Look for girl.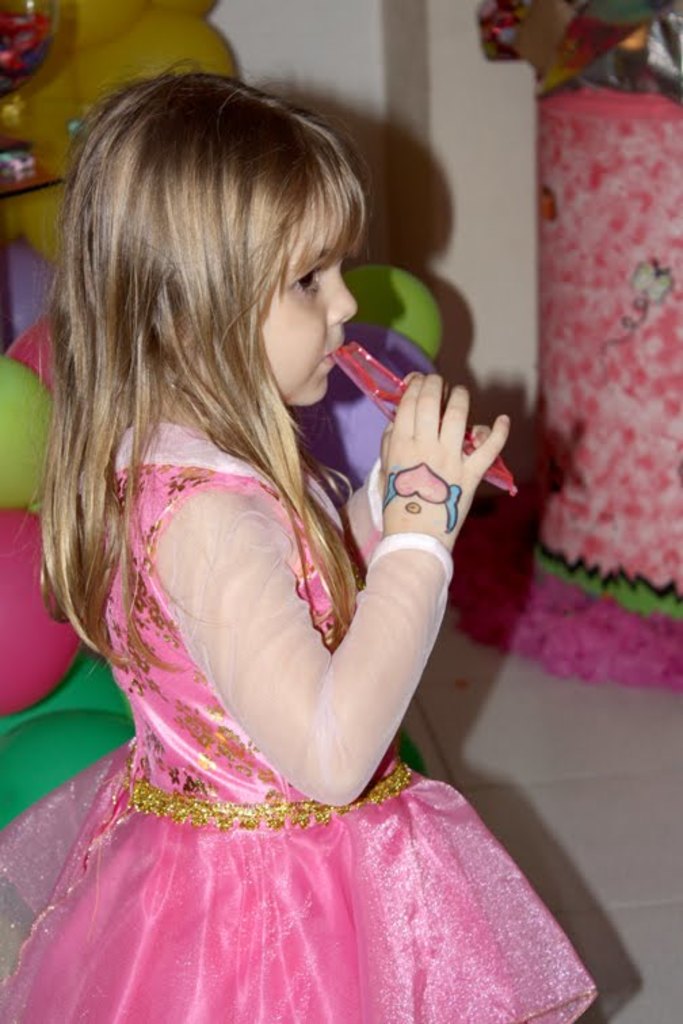
Found: (0, 56, 599, 1023).
